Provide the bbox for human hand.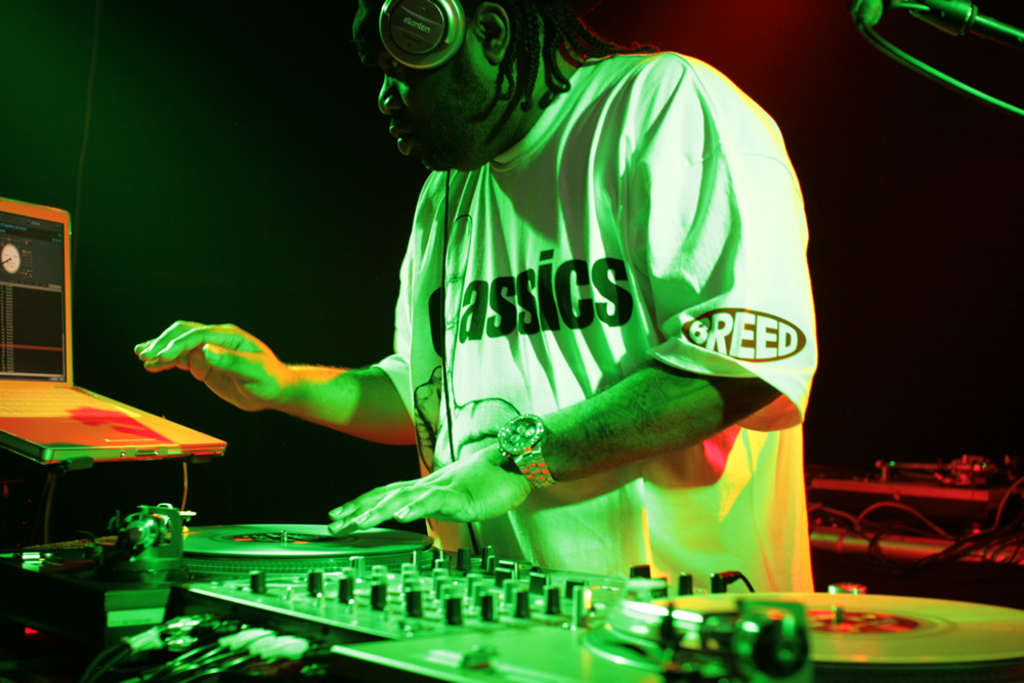
bbox=[126, 318, 342, 417].
